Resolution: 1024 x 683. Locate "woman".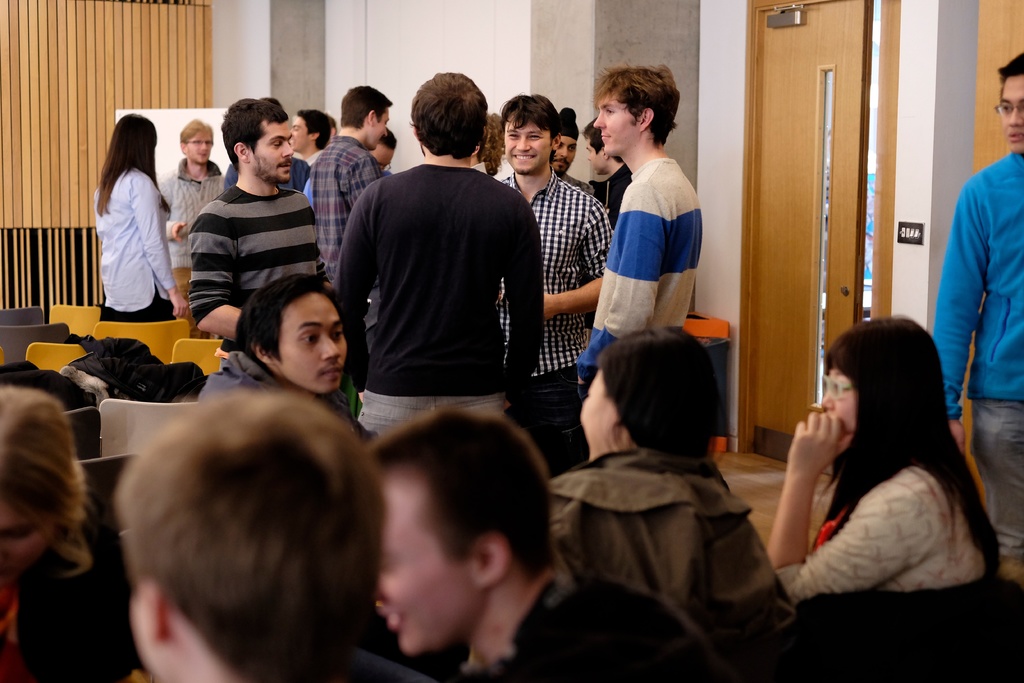
[left=769, top=286, right=1001, bottom=640].
